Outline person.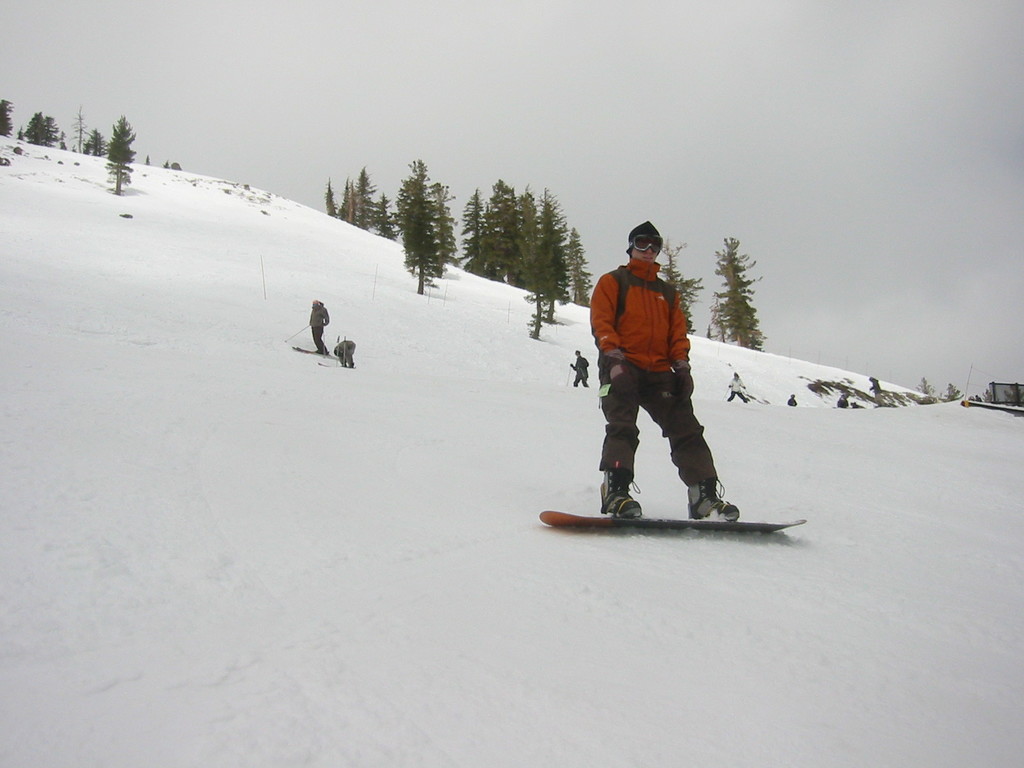
Outline: [333,340,359,367].
